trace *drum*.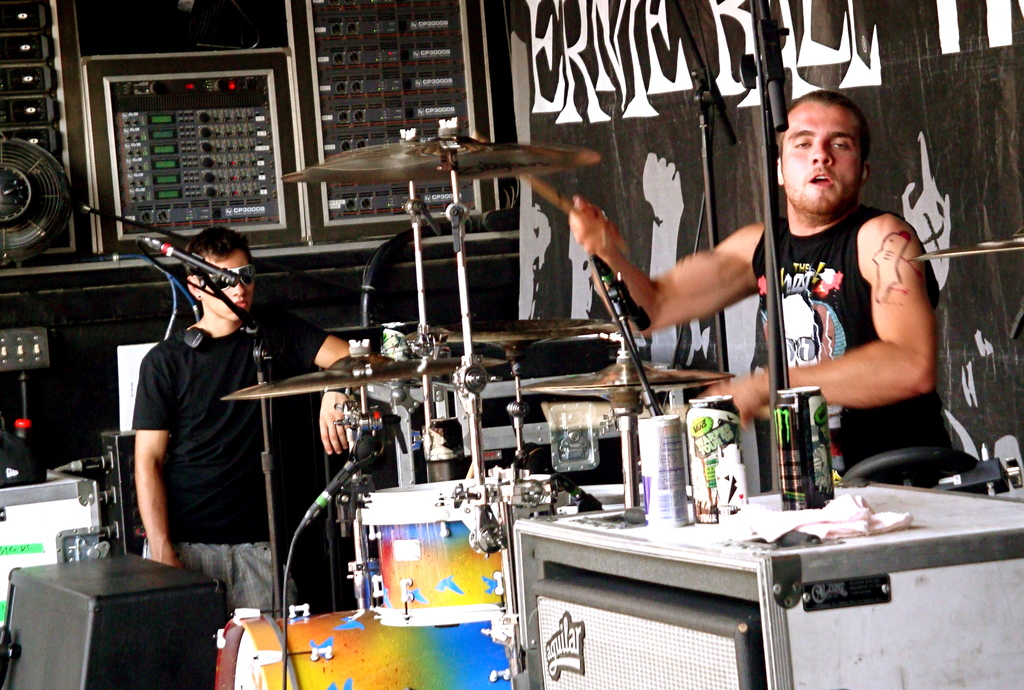
Traced to 214,604,516,689.
